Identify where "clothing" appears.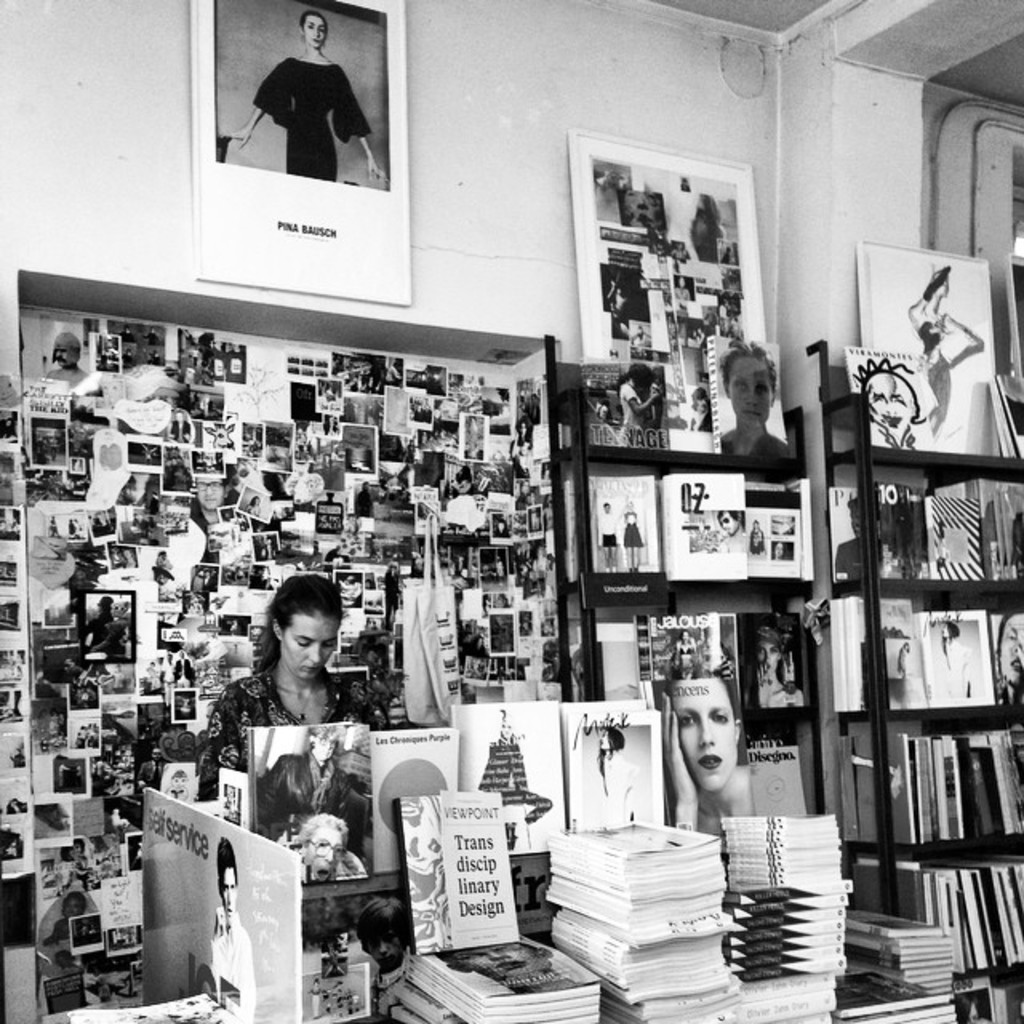
Appears at BBox(51, 893, 106, 949).
